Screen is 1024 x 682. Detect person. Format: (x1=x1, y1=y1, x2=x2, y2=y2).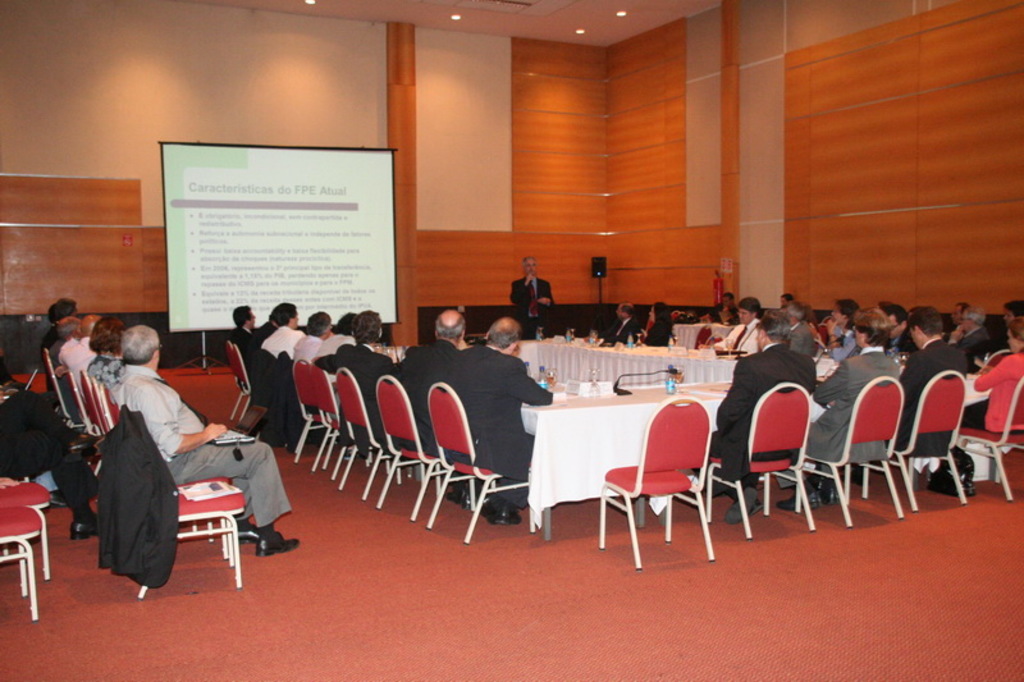
(x1=612, y1=302, x2=639, y2=340).
